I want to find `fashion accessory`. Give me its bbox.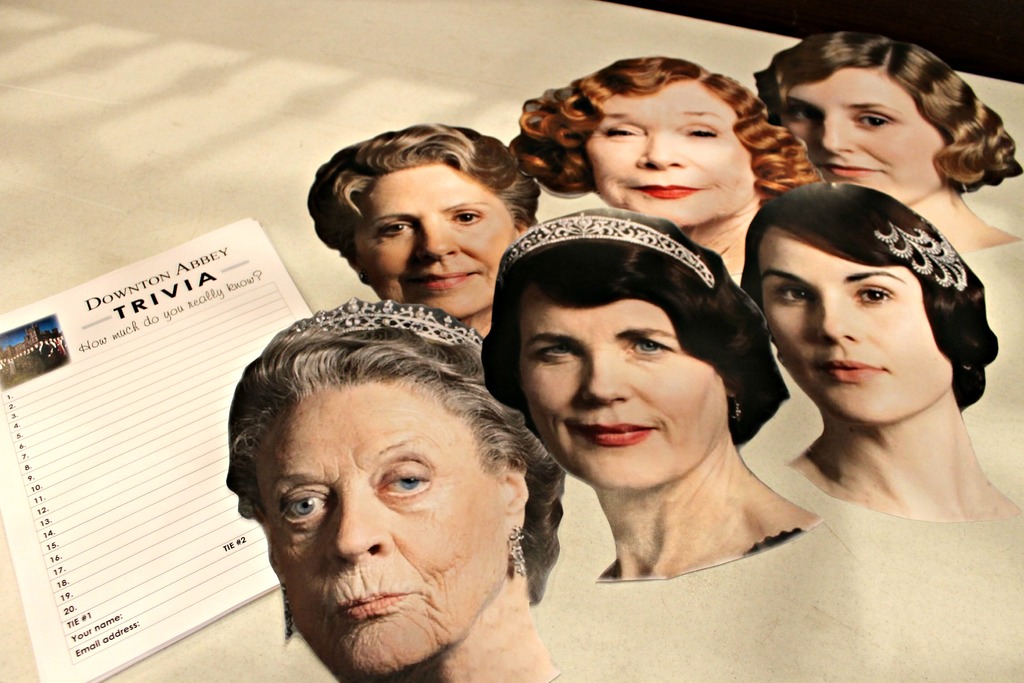
box(508, 524, 528, 580).
